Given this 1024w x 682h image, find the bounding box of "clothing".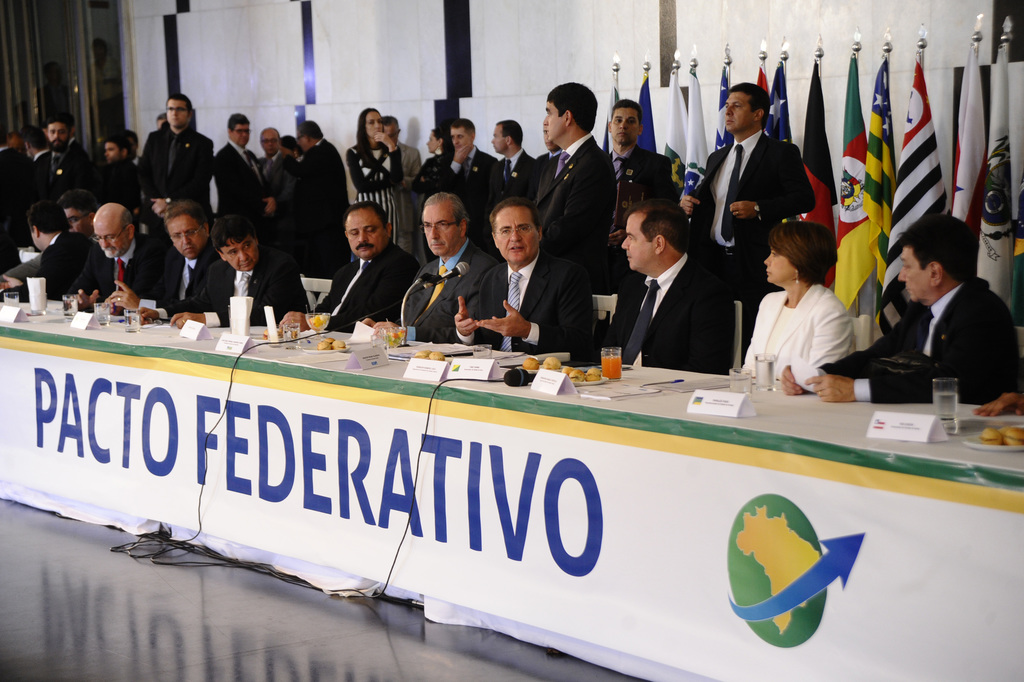
(451,242,603,361).
